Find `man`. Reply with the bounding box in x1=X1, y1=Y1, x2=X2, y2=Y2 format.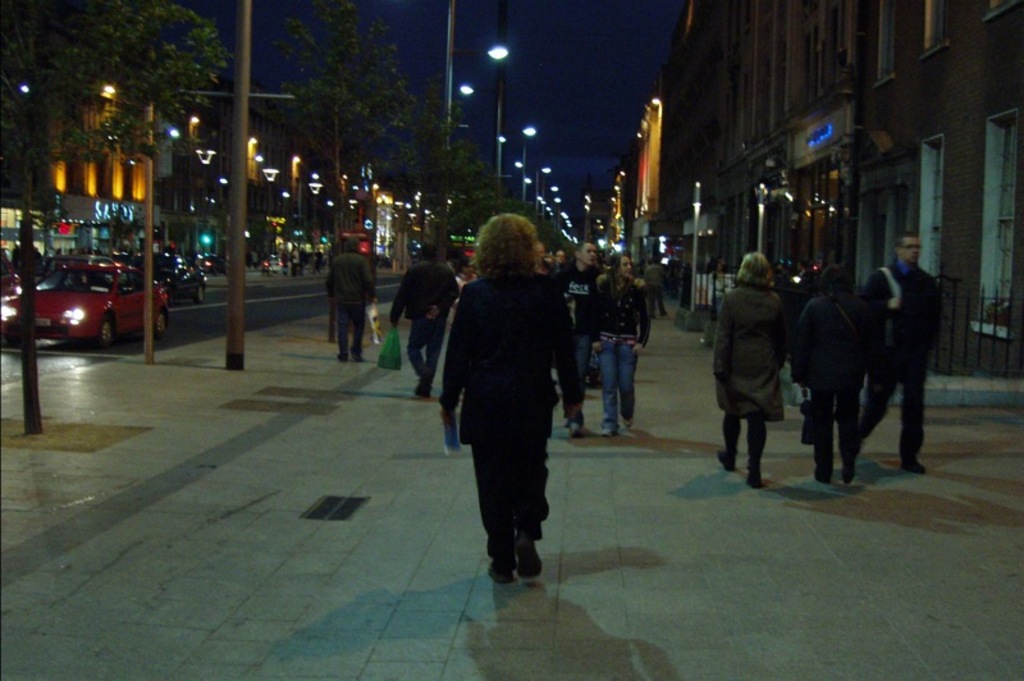
x1=581, y1=244, x2=646, y2=435.
